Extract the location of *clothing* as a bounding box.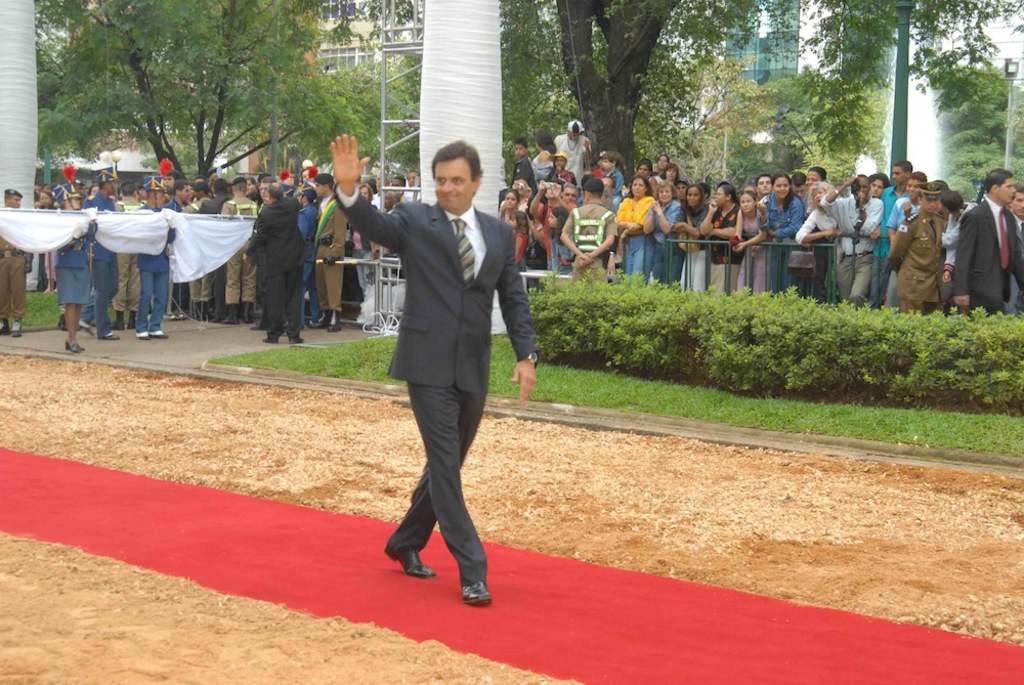
x1=948 y1=195 x2=1023 y2=313.
